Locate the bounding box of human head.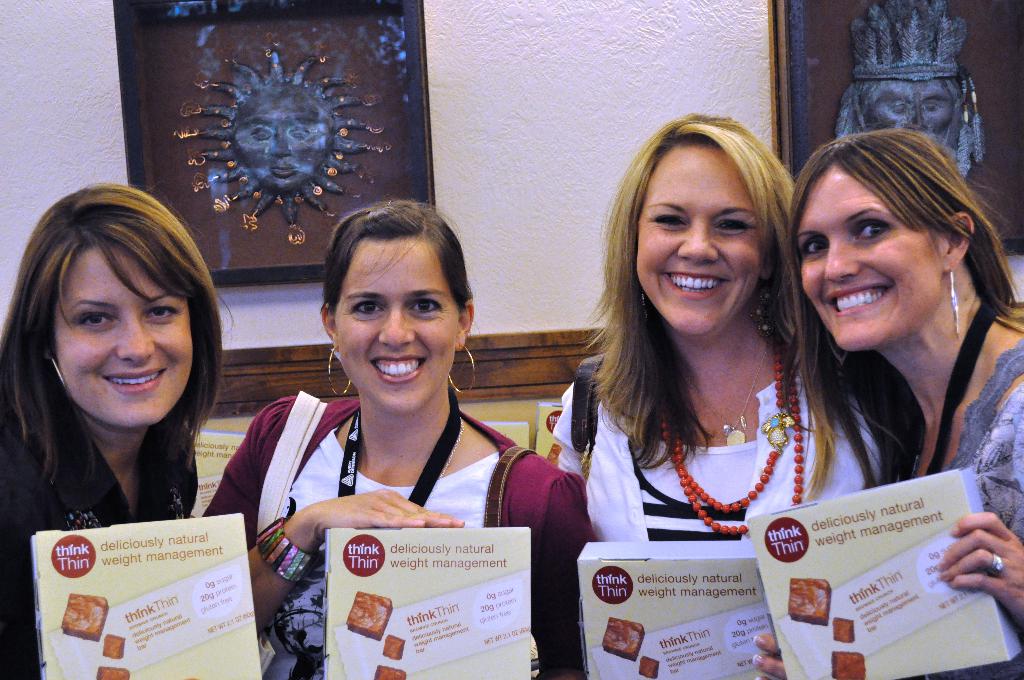
Bounding box: x1=860 y1=77 x2=954 y2=140.
